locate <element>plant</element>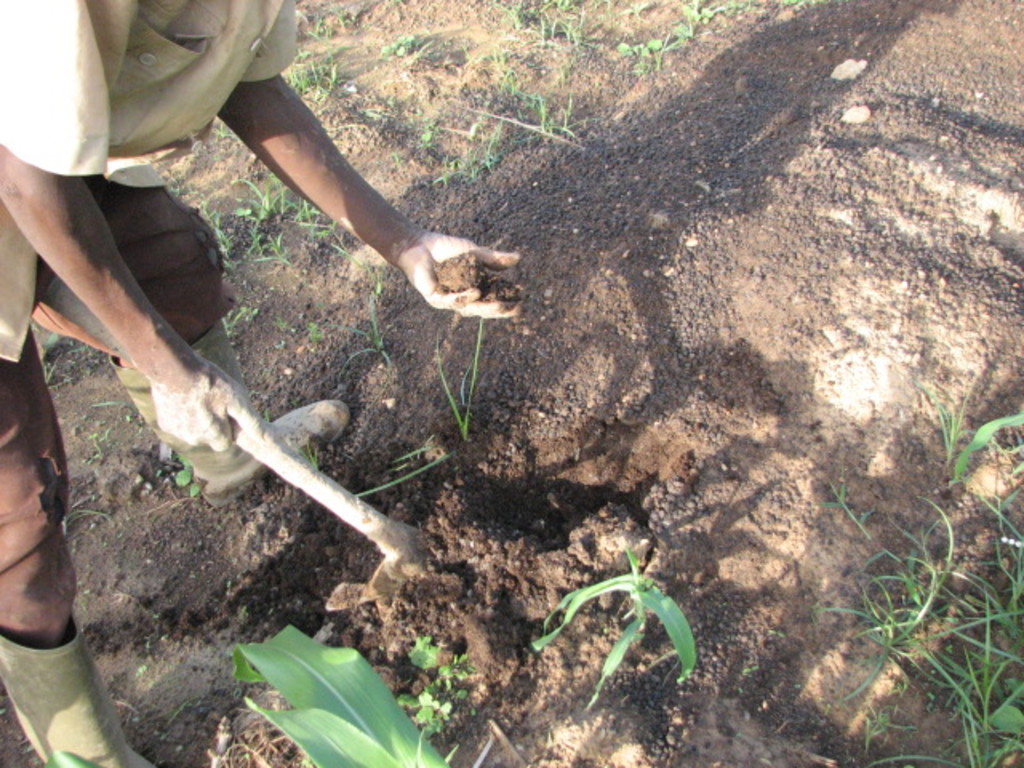
pyautogui.locateOnScreen(365, 22, 450, 74)
